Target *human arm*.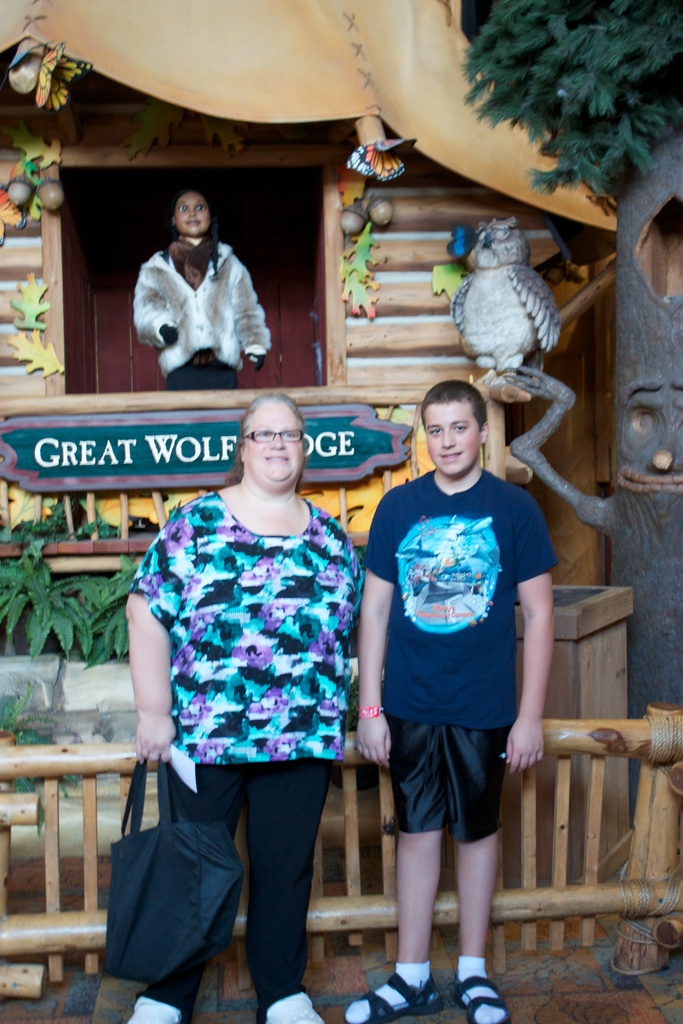
Target region: bbox=(505, 504, 557, 771).
